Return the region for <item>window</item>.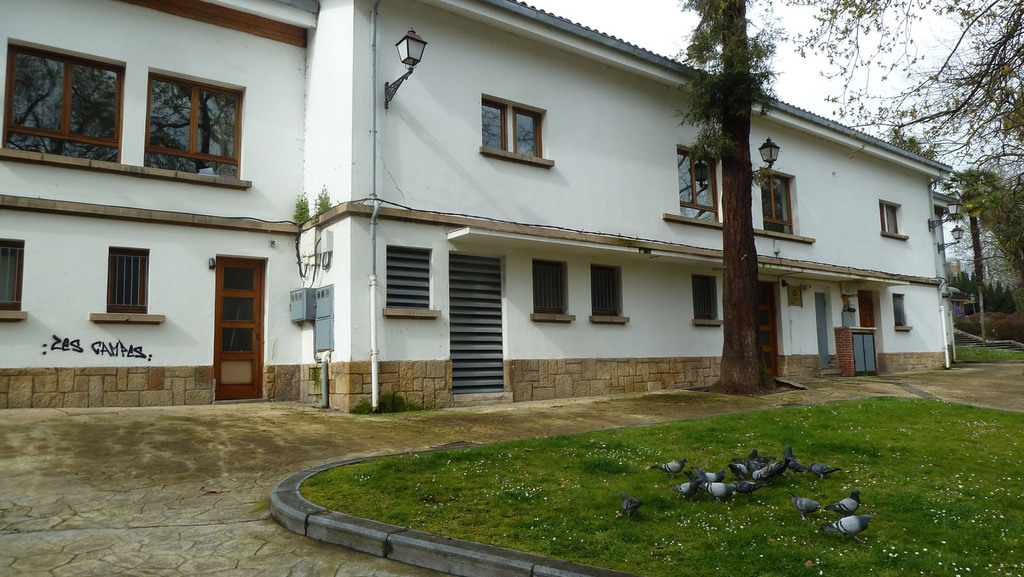
(124, 54, 236, 179).
